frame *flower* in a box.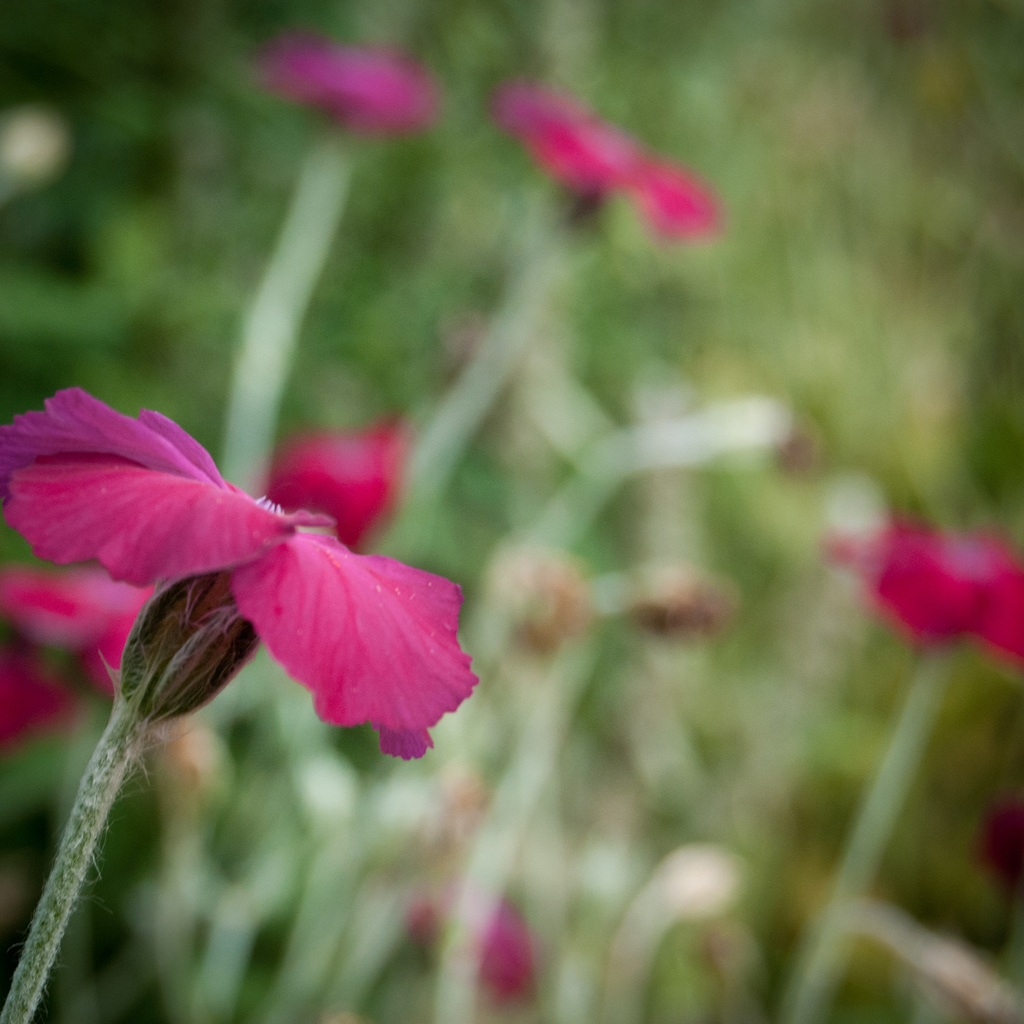
bbox(261, 26, 446, 145).
